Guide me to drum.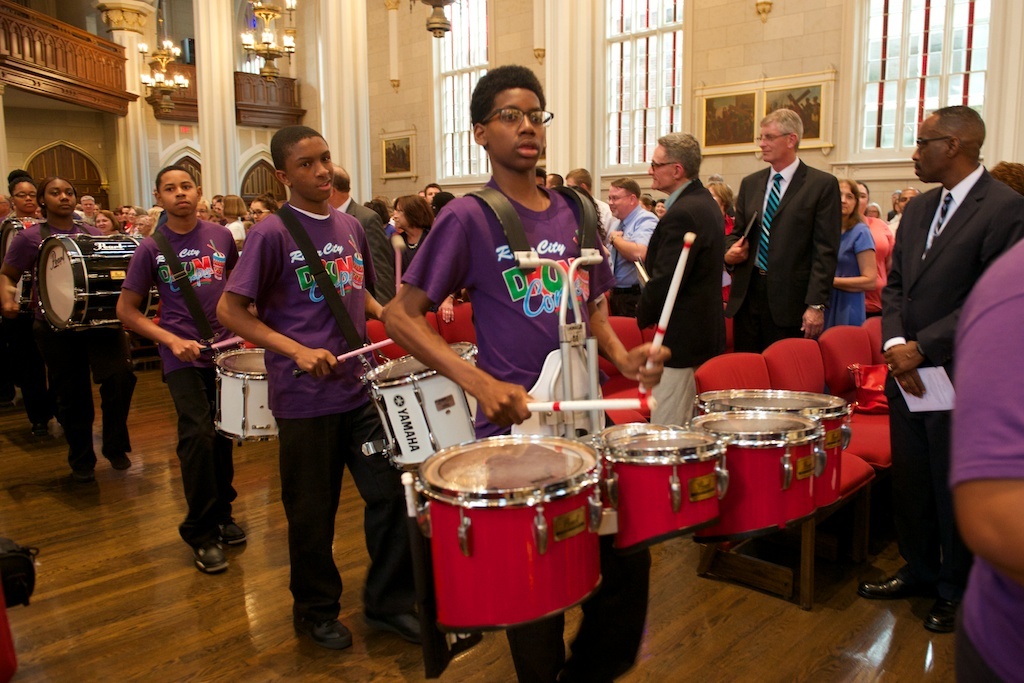
Guidance: [x1=360, y1=344, x2=480, y2=470].
